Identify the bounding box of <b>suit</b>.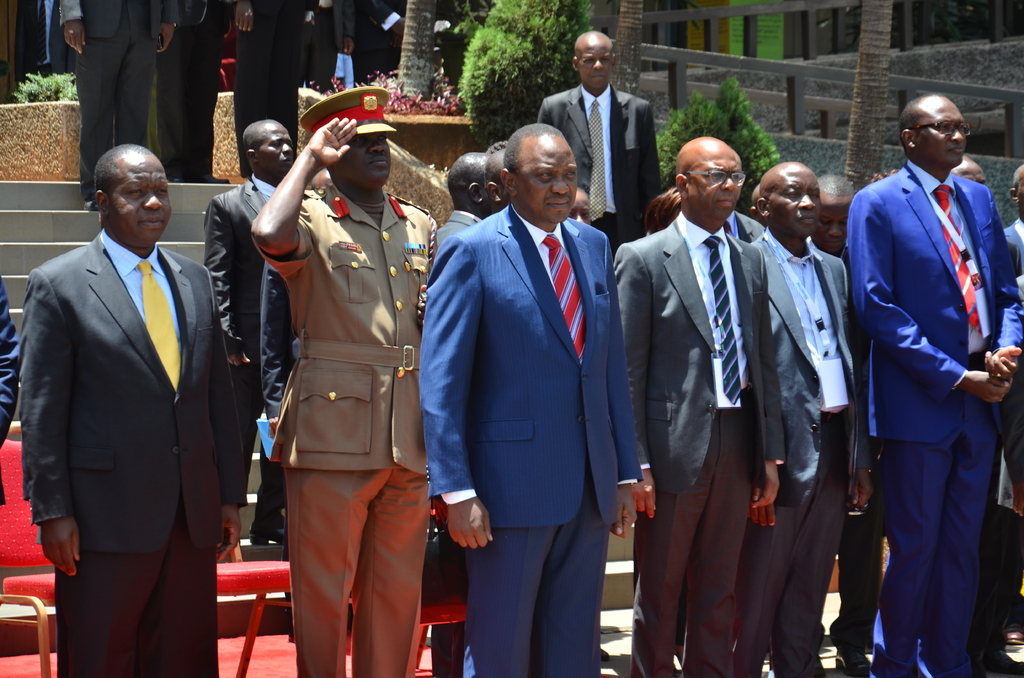
[256,259,306,641].
